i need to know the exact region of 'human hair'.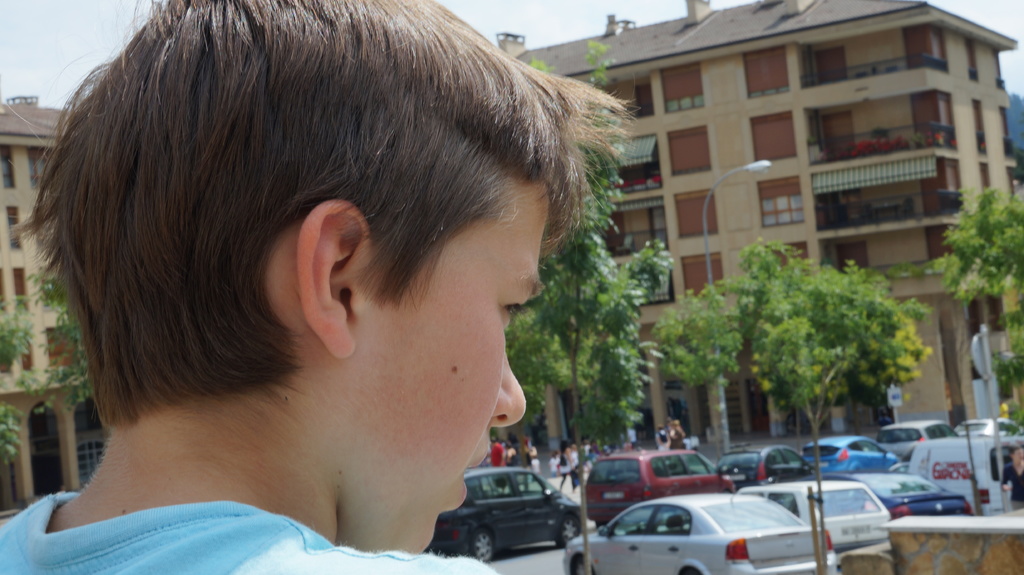
Region: {"x1": 50, "y1": 0, "x2": 621, "y2": 432}.
